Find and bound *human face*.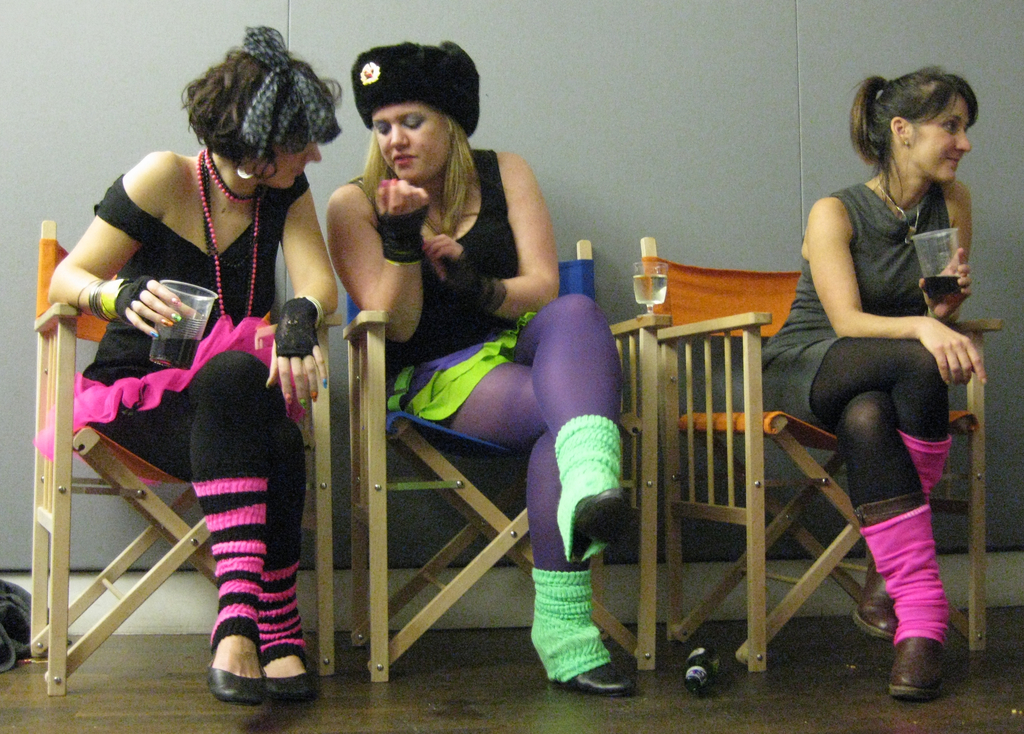
Bound: region(374, 102, 450, 184).
